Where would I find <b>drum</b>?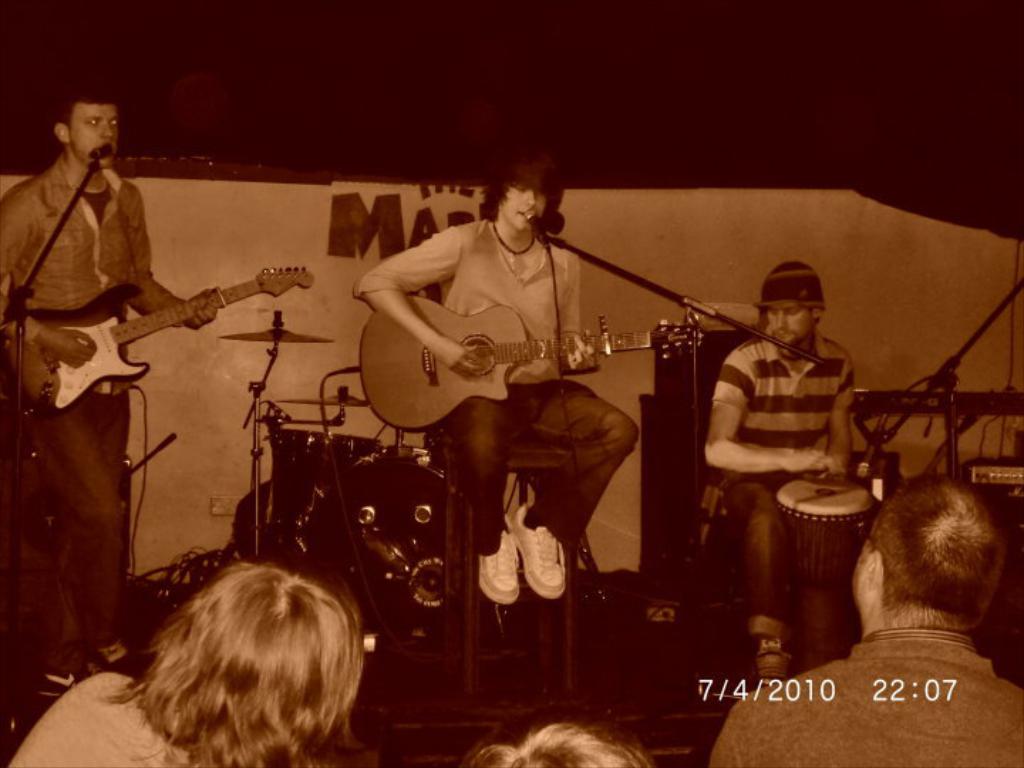
At 775,474,878,660.
